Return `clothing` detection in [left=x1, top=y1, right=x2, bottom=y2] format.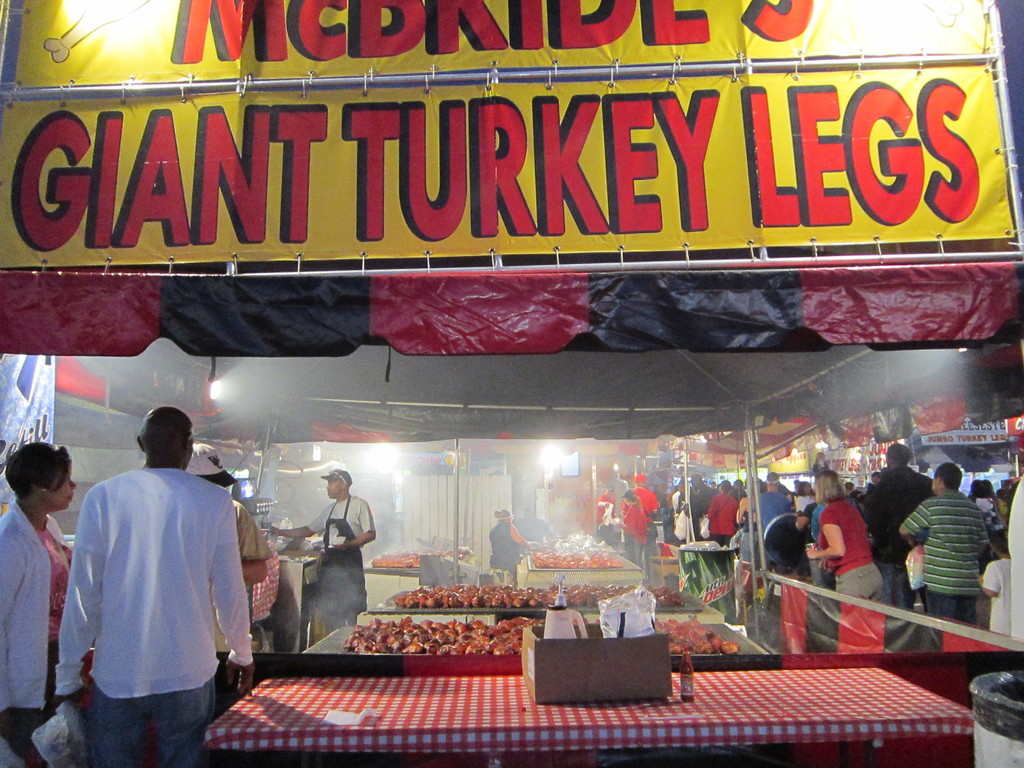
[left=755, top=478, right=795, bottom=535].
